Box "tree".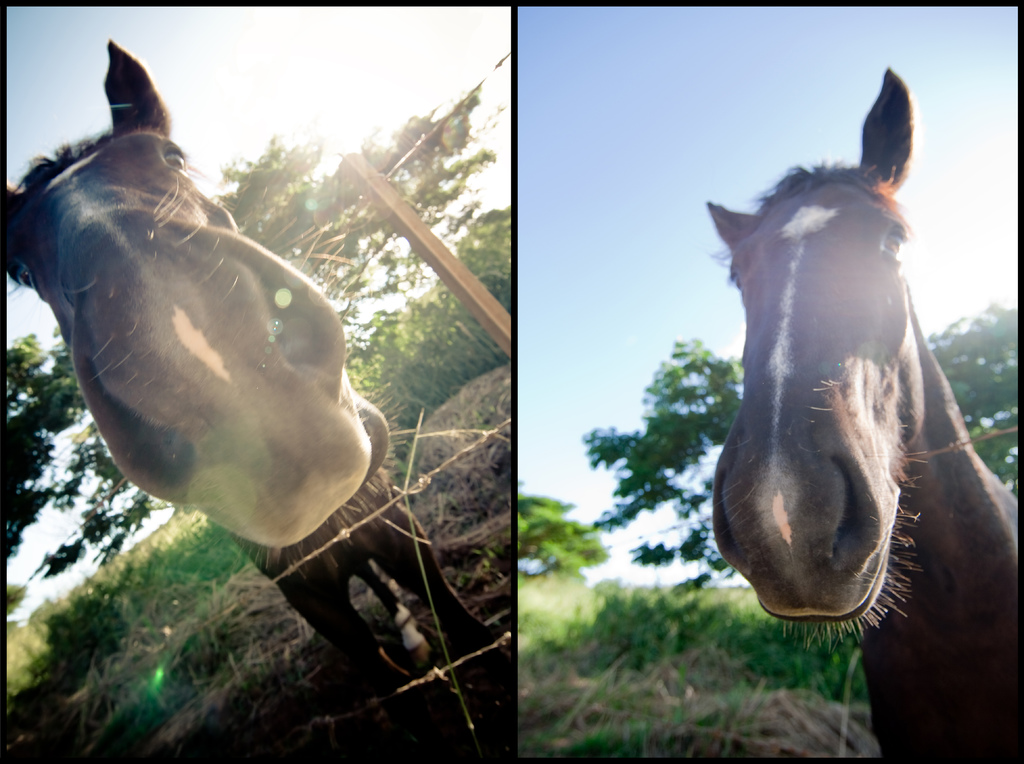
{"x1": 518, "y1": 478, "x2": 609, "y2": 577}.
